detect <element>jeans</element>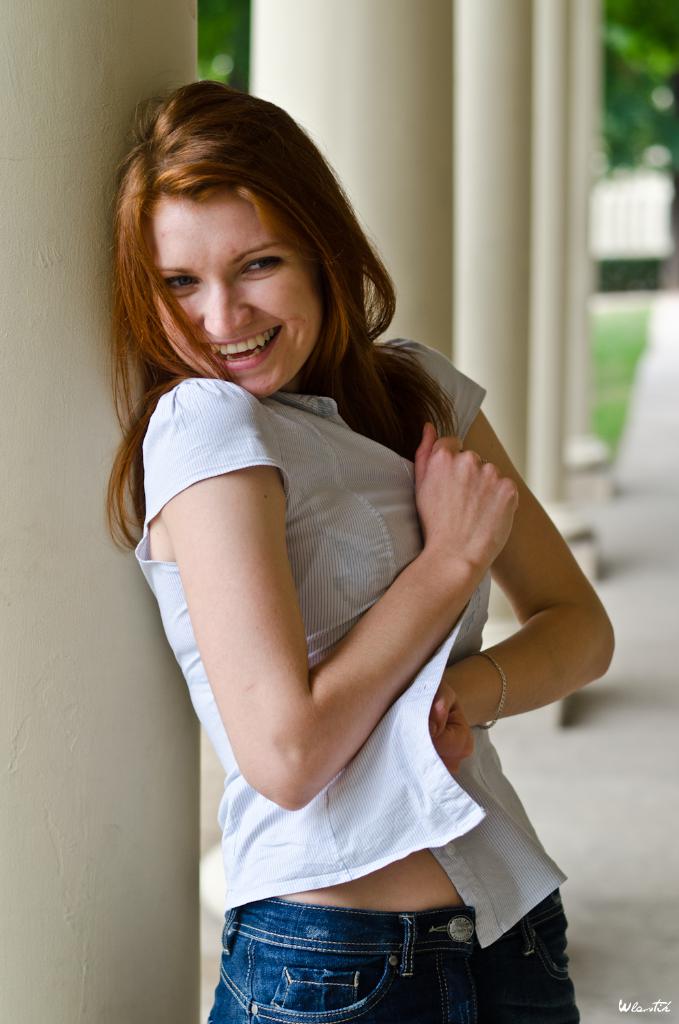
(left=207, top=907, right=528, bottom=1023)
